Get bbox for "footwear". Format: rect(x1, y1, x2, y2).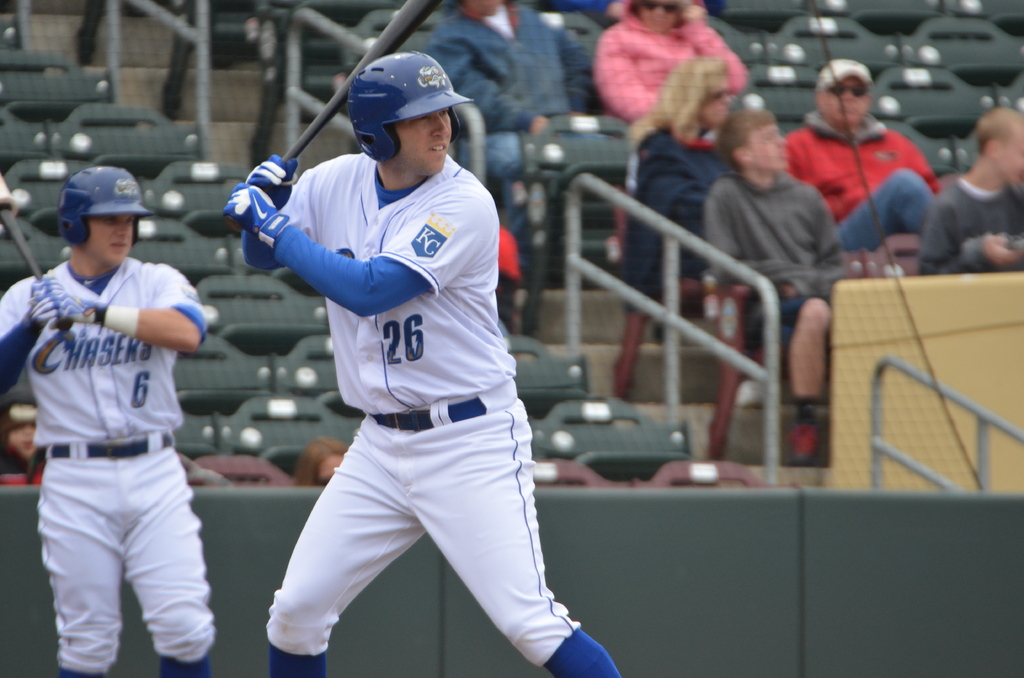
rect(550, 630, 609, 677).
